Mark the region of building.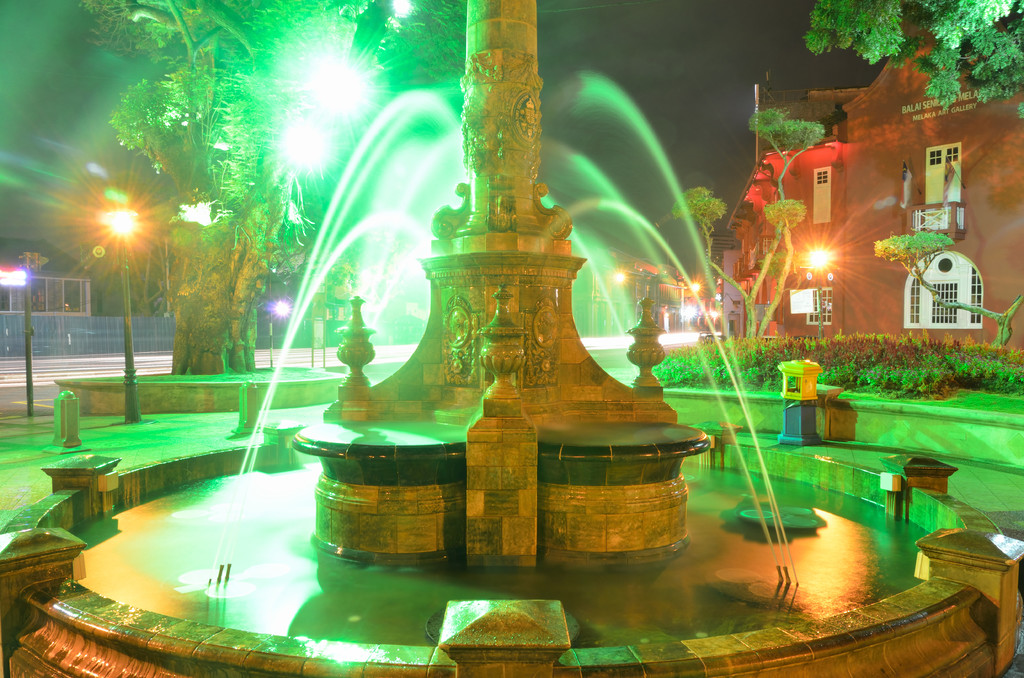
Region: x1=0, y1=240, x2=92, y2=316.
